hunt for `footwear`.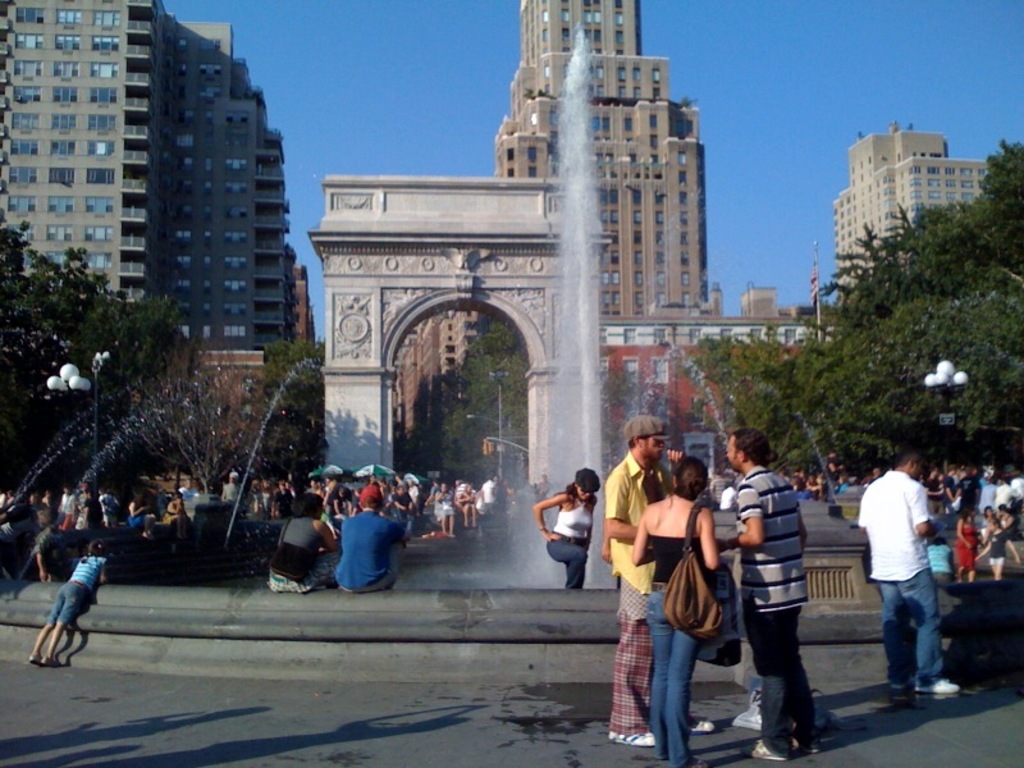
Hunted down at rect(750, 740, 788, 758).
